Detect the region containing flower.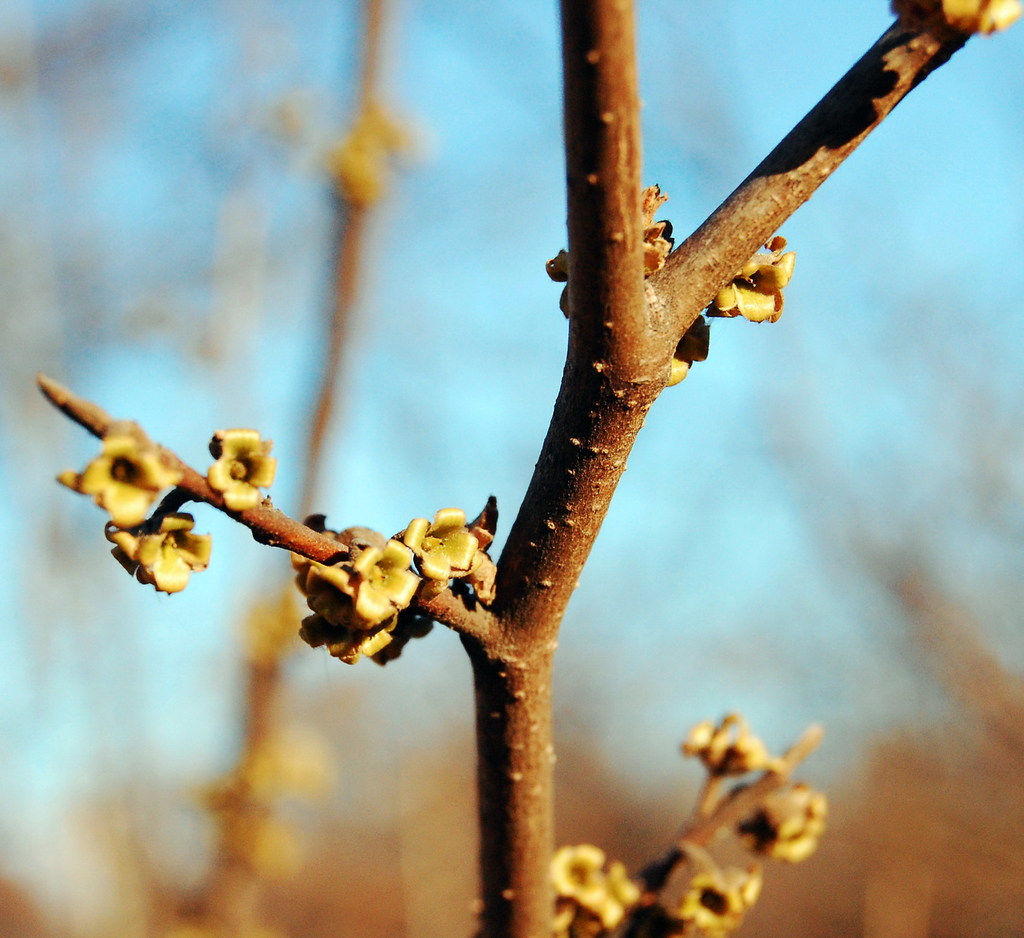
760,772,844,871.
